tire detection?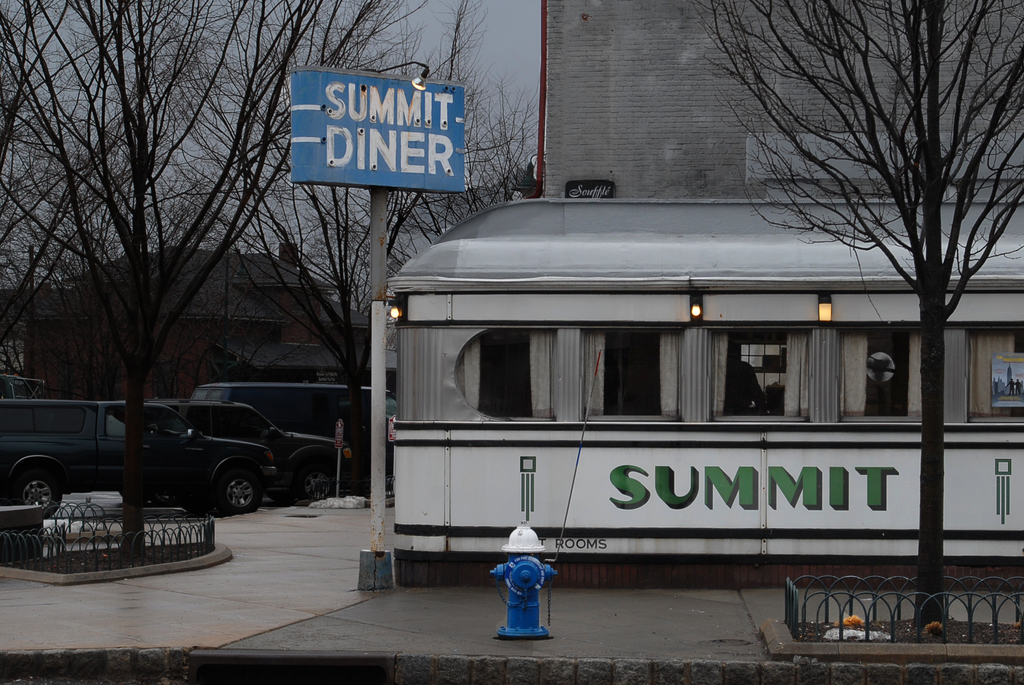
rect(220, 459, 262, 512)
